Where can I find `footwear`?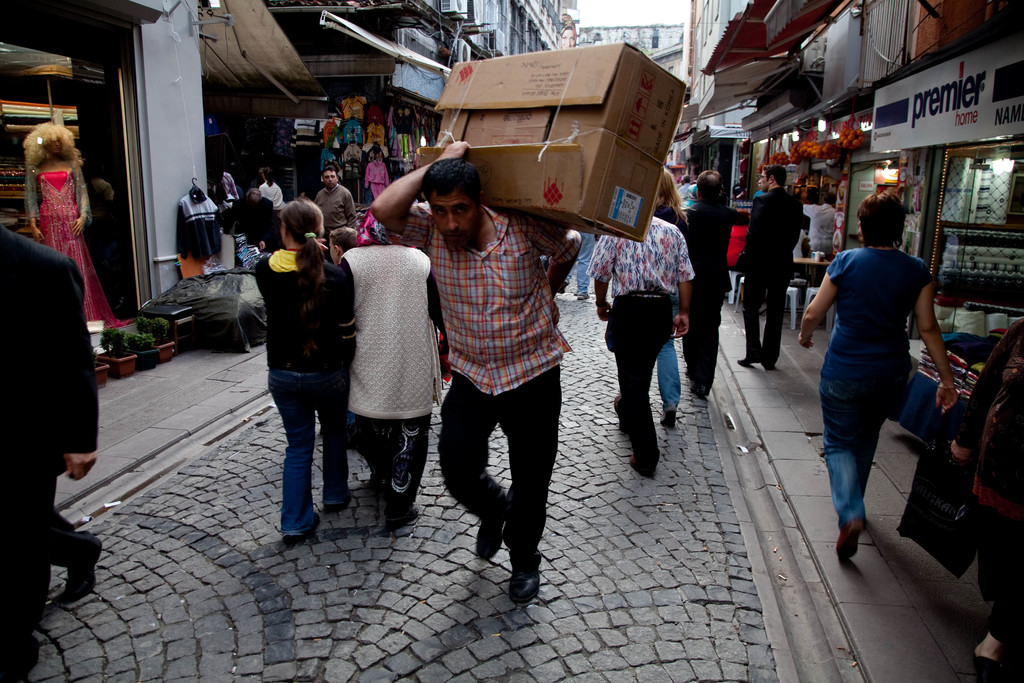
You can find it at Rect(390, 503, 416, 534).
